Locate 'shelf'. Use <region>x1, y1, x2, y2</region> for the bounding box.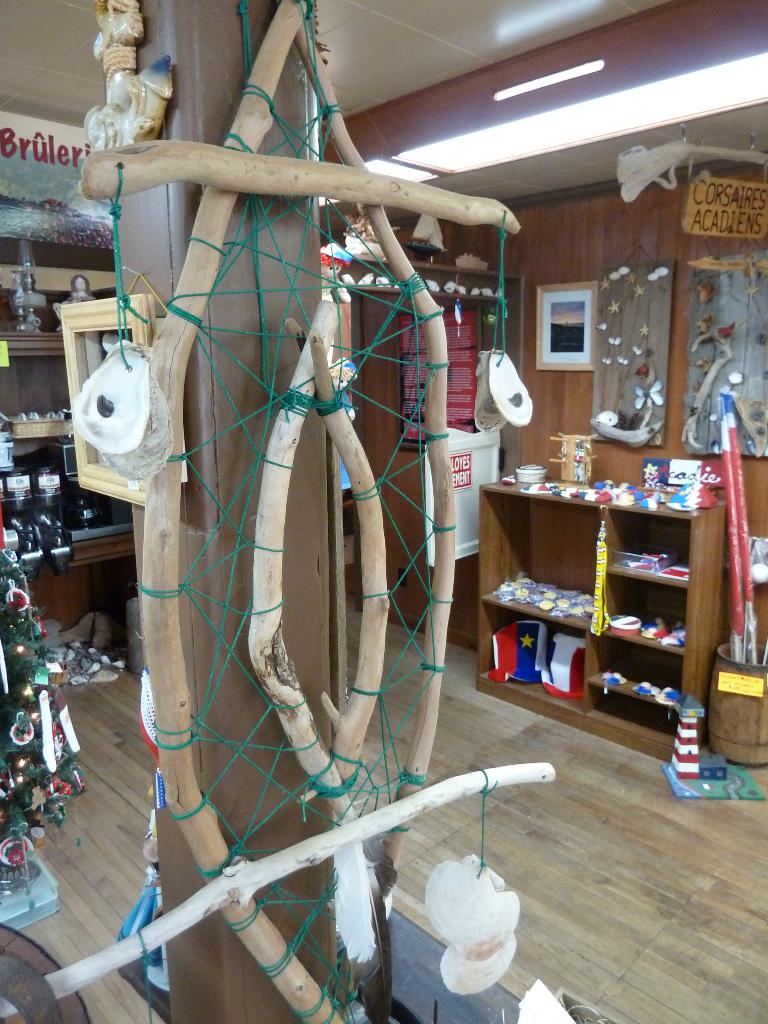
<region>0, 343, 85, 438</region>.
